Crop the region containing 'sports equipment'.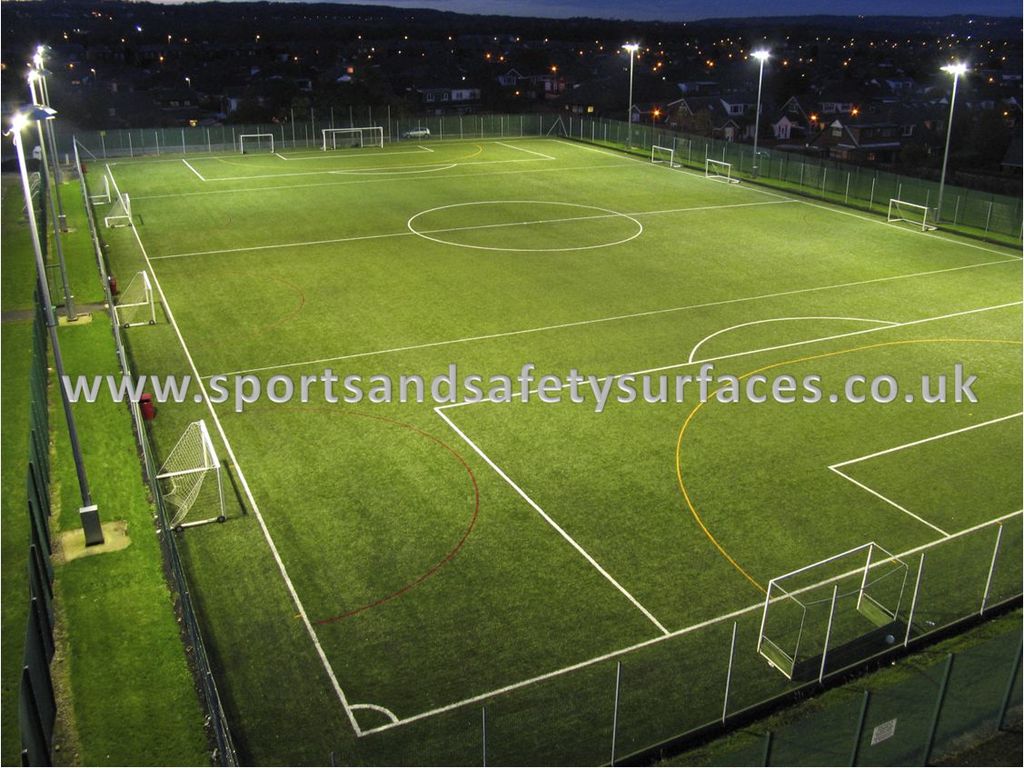
Crop region: bbox=[886, 197, 941, 233].
